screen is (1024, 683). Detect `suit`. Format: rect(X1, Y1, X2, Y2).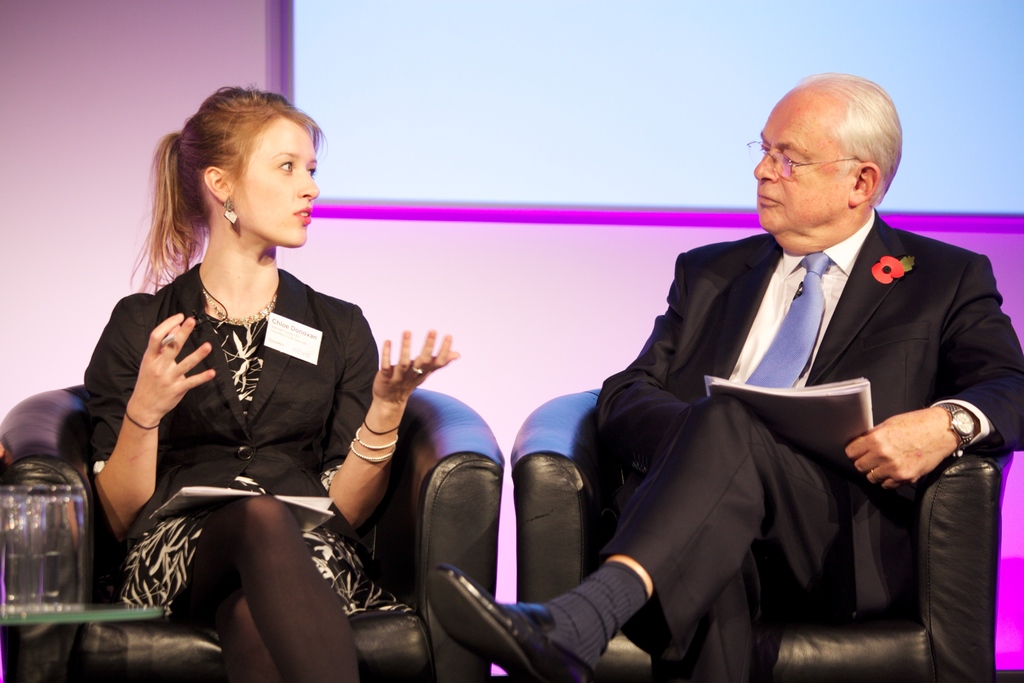
rect(595, 208, 1023, 682).
